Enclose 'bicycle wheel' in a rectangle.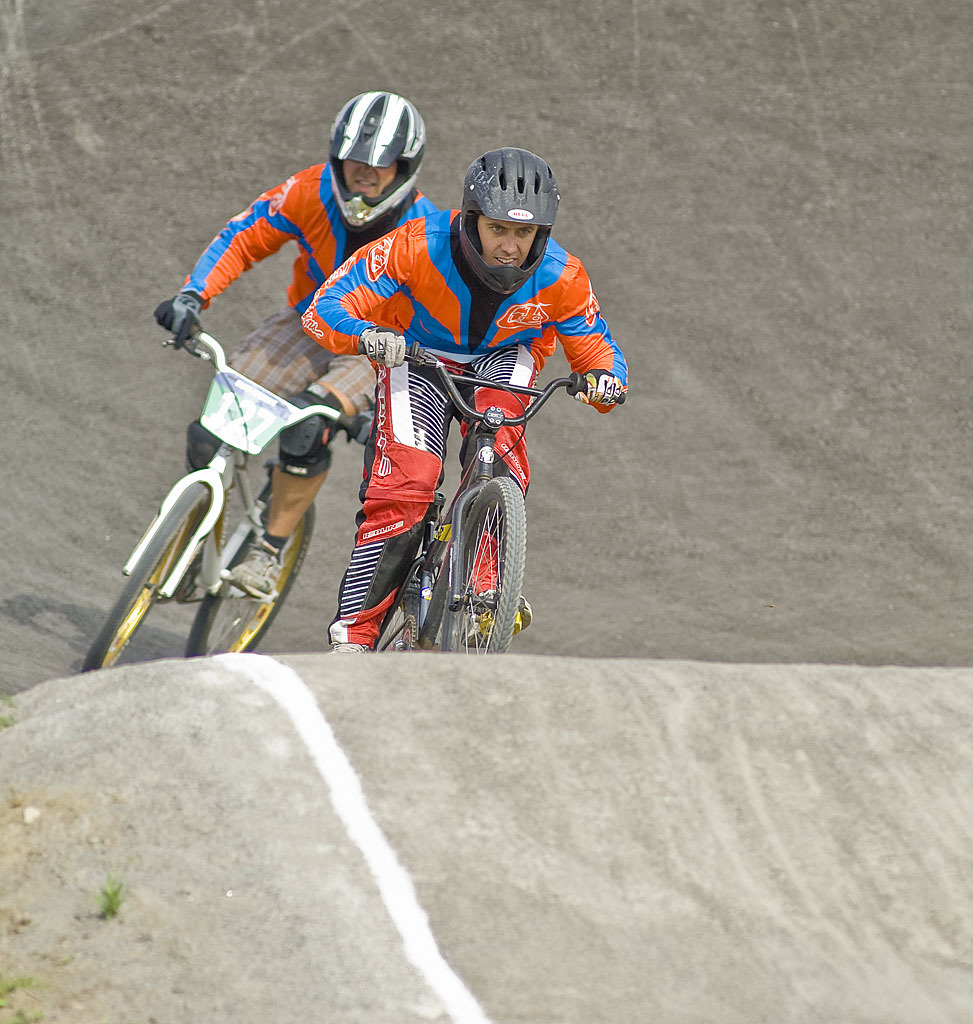
bbox=[435, 475, 518, 635].
